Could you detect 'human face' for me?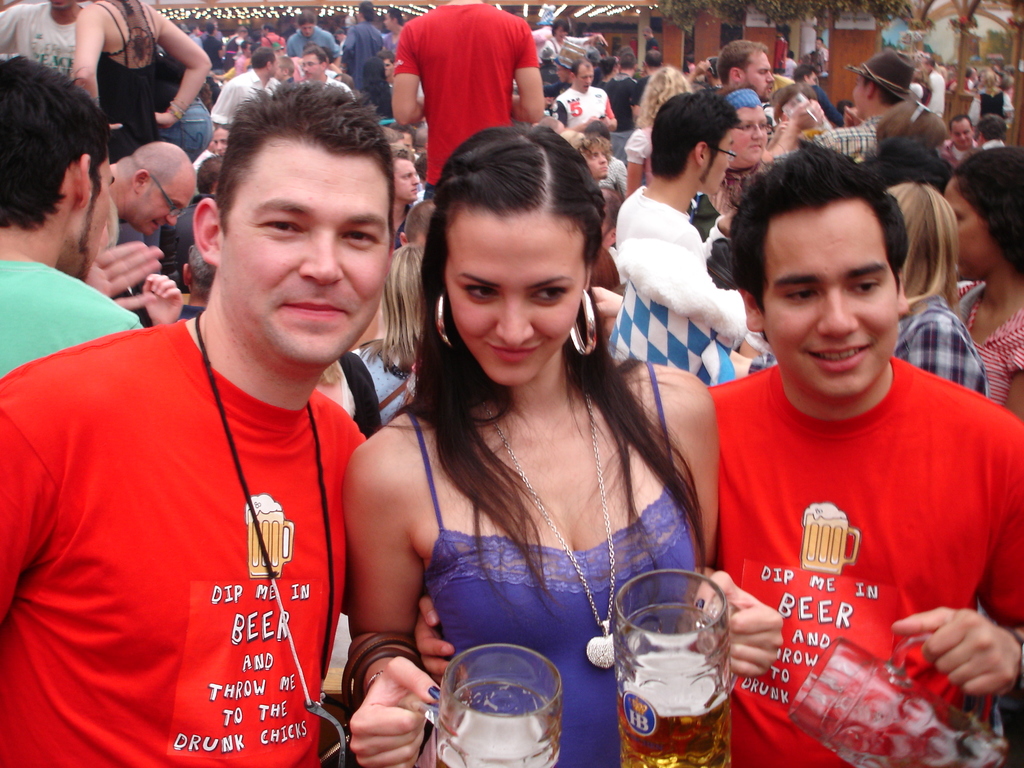
Detection result: box(273, 56, 279, 79).
